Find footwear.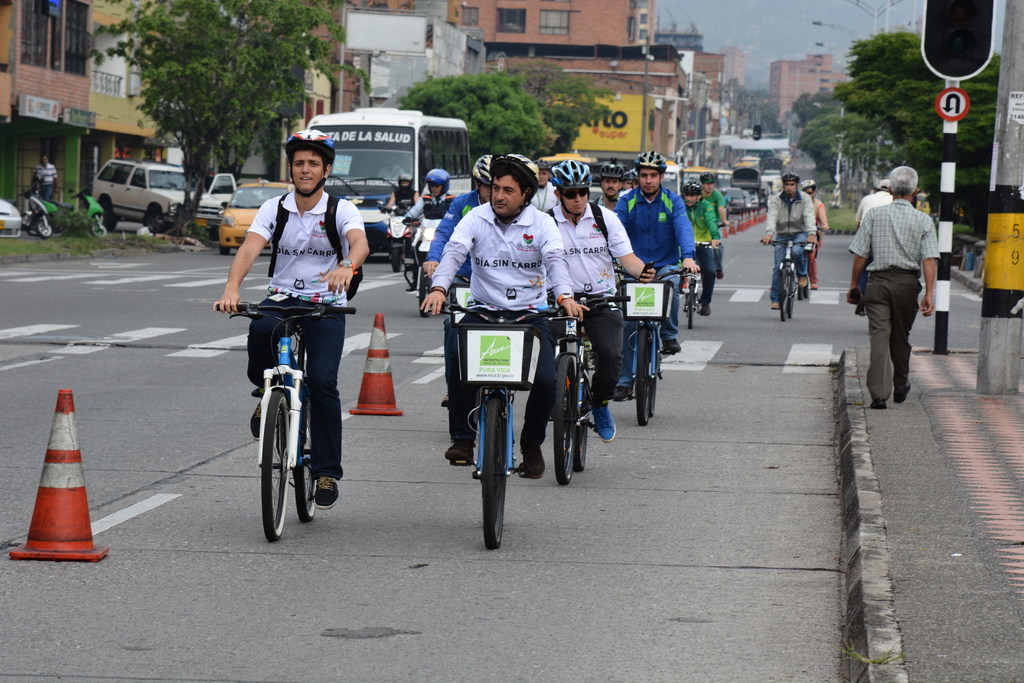
315, 475, 339, 510.
